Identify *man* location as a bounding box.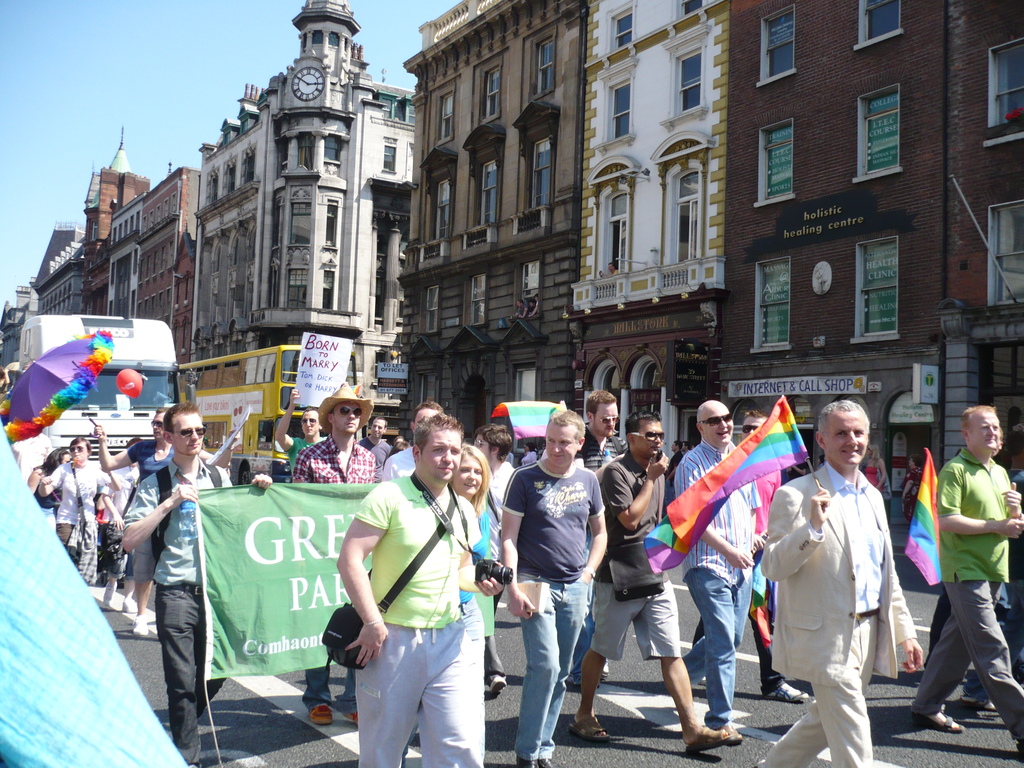
(left=500, top=405, right=604, bottom=767).
